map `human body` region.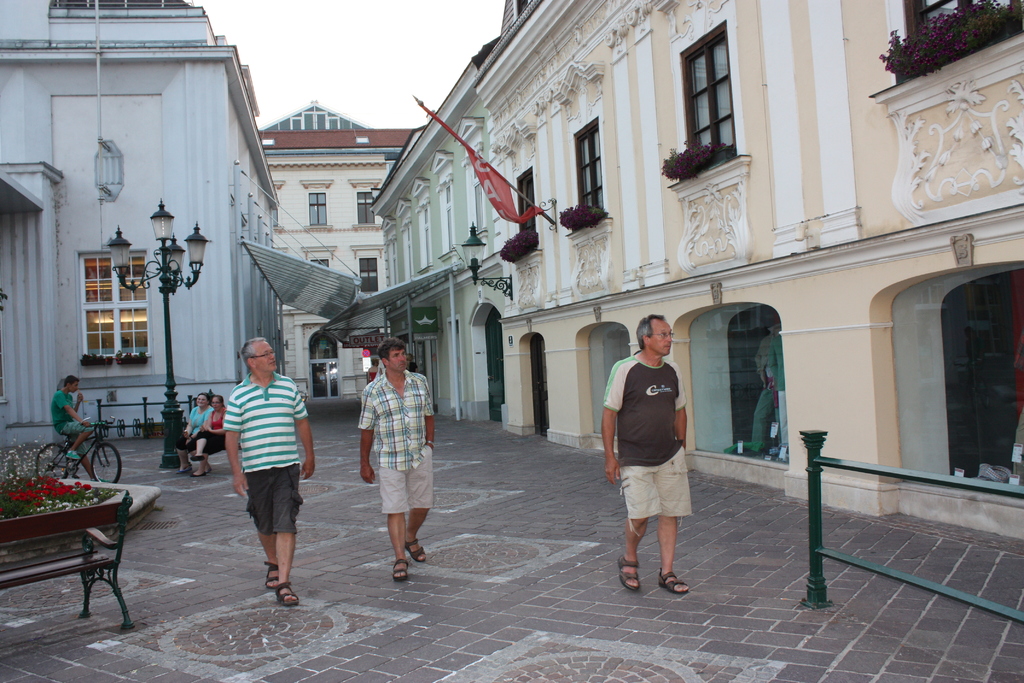
Mapped to 195 381 226 486.
